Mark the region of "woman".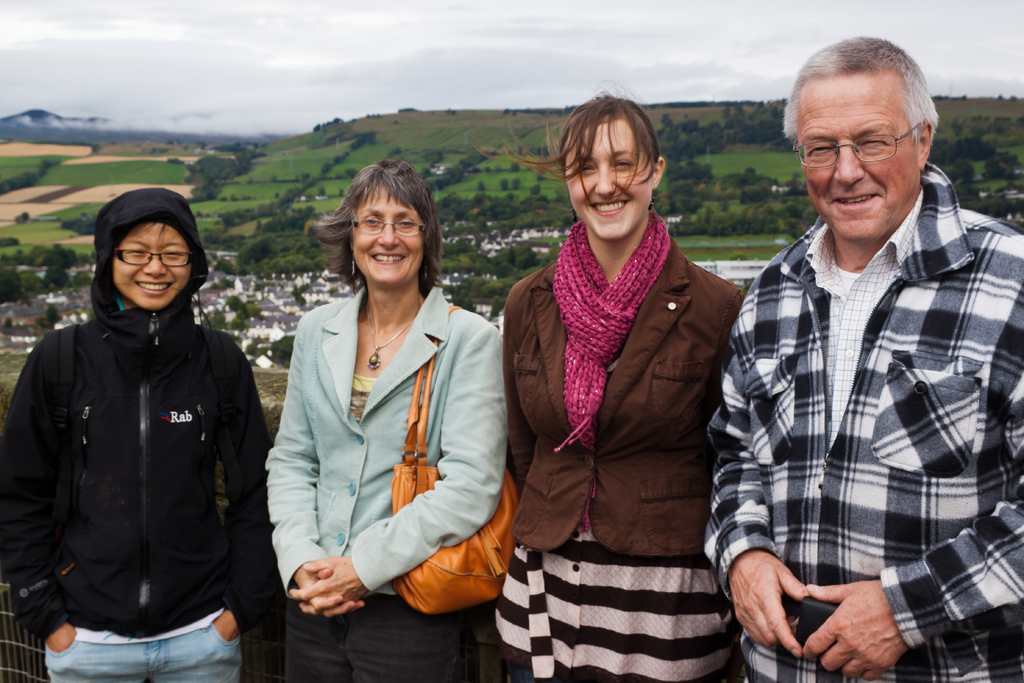
Region: bbox=(488, 88, 752, 682).
